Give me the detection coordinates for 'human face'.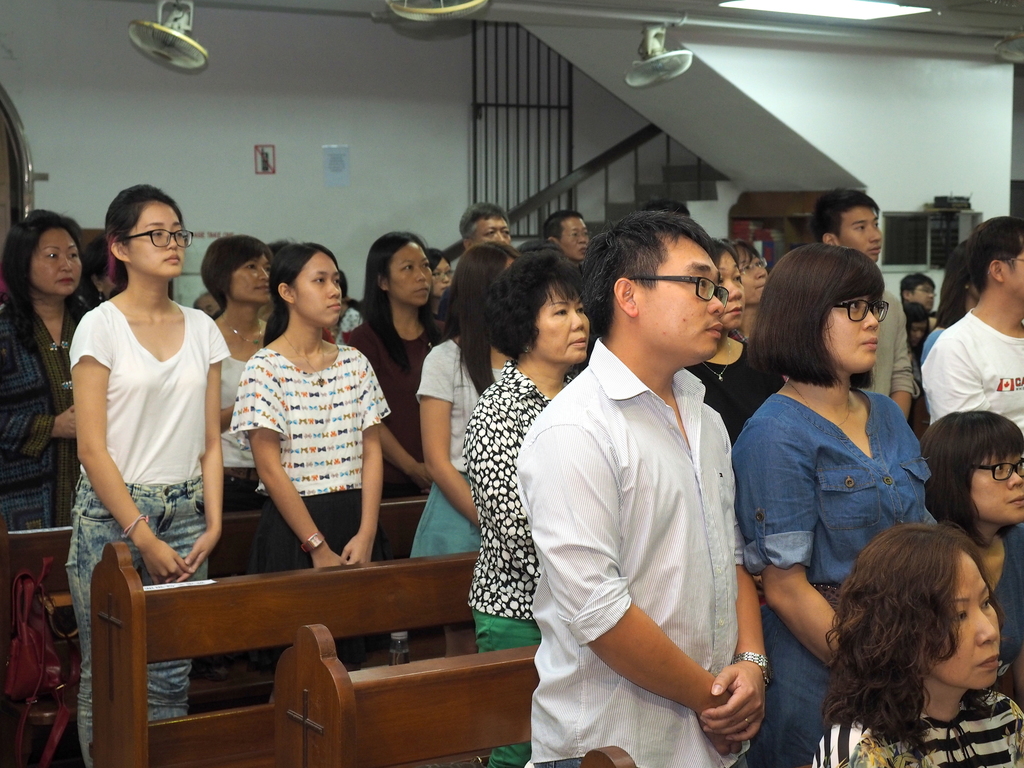
select_region(293, 252, 343, 331).
